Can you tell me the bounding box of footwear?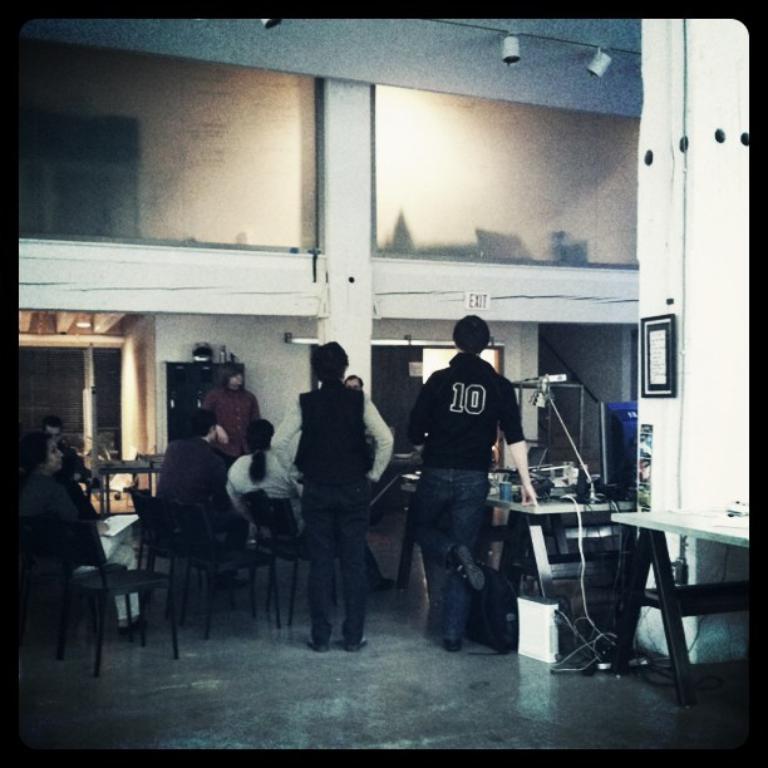
348 635 368 656.
